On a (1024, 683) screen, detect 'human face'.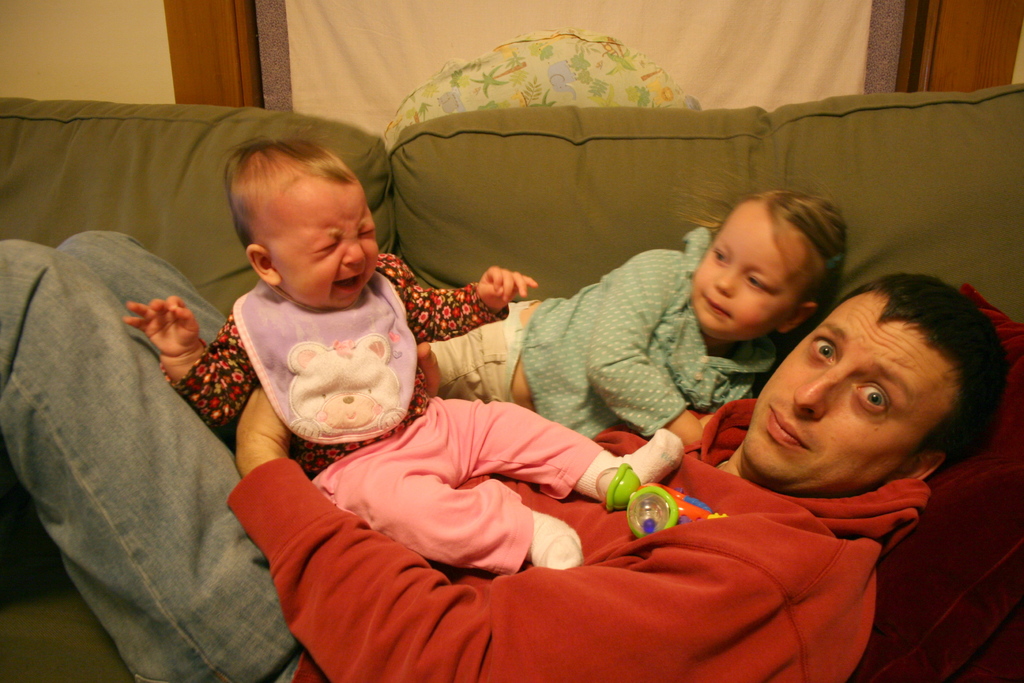
select_region(271, 176, 381, 306).
